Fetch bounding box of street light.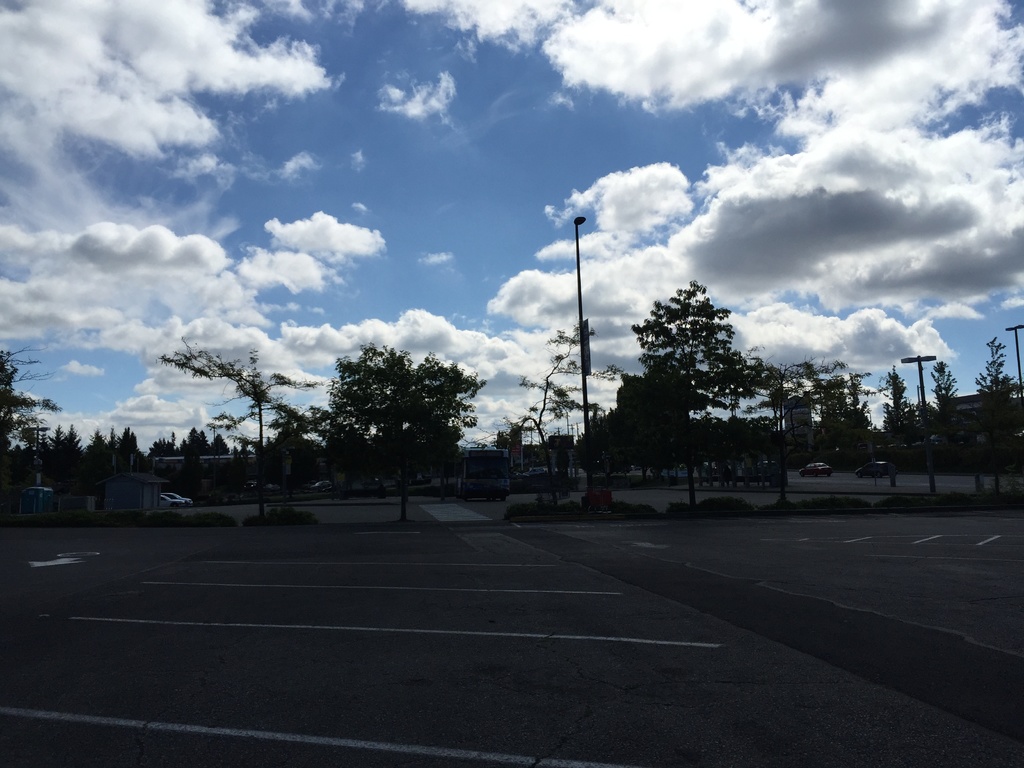
Bbox: <bbox>1001, 323, 1023, 401</bbox>.
